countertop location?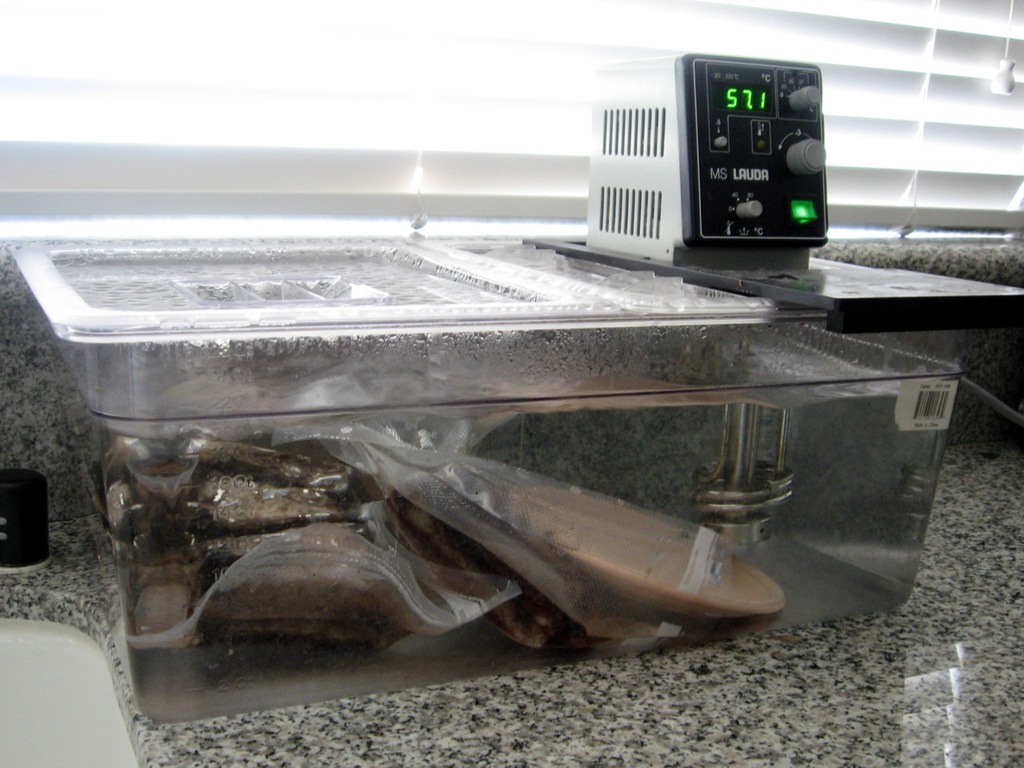
left=0, top=418, right=1023, bottom=767
